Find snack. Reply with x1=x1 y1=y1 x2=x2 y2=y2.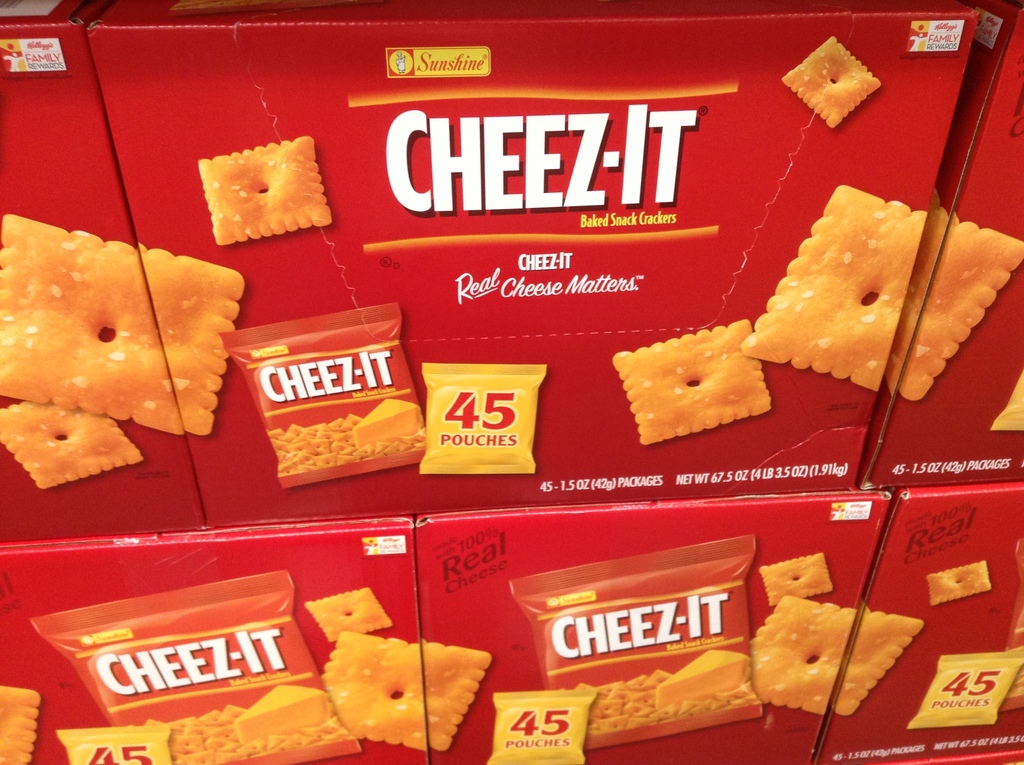
x1=307 y1=588 x2=392 y2=643.
